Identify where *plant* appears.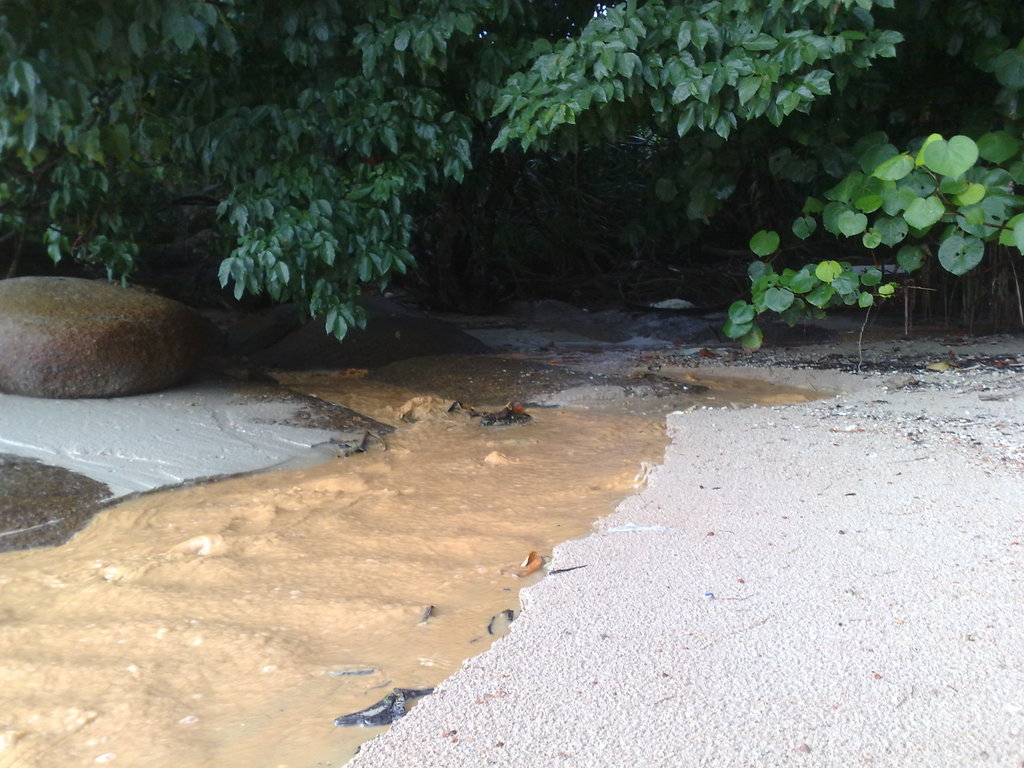
Appears at (left=493, top=0, right=749, bottom=325).
